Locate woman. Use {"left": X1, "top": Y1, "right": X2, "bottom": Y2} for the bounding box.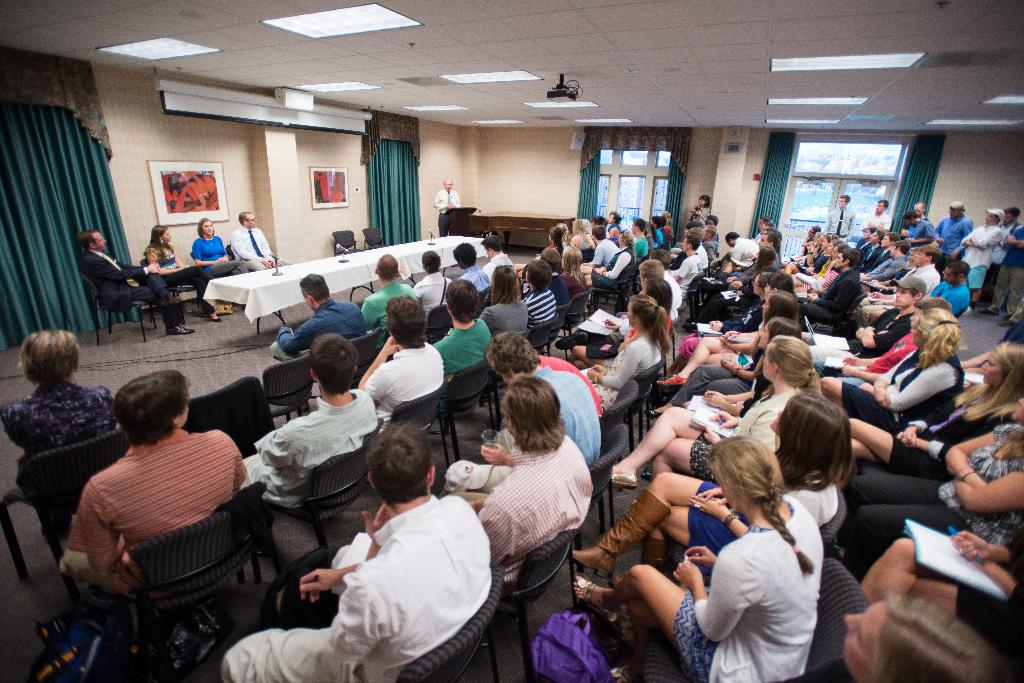
{"left": 143, "top": 223, "right": 214, "bottom": 322}.
